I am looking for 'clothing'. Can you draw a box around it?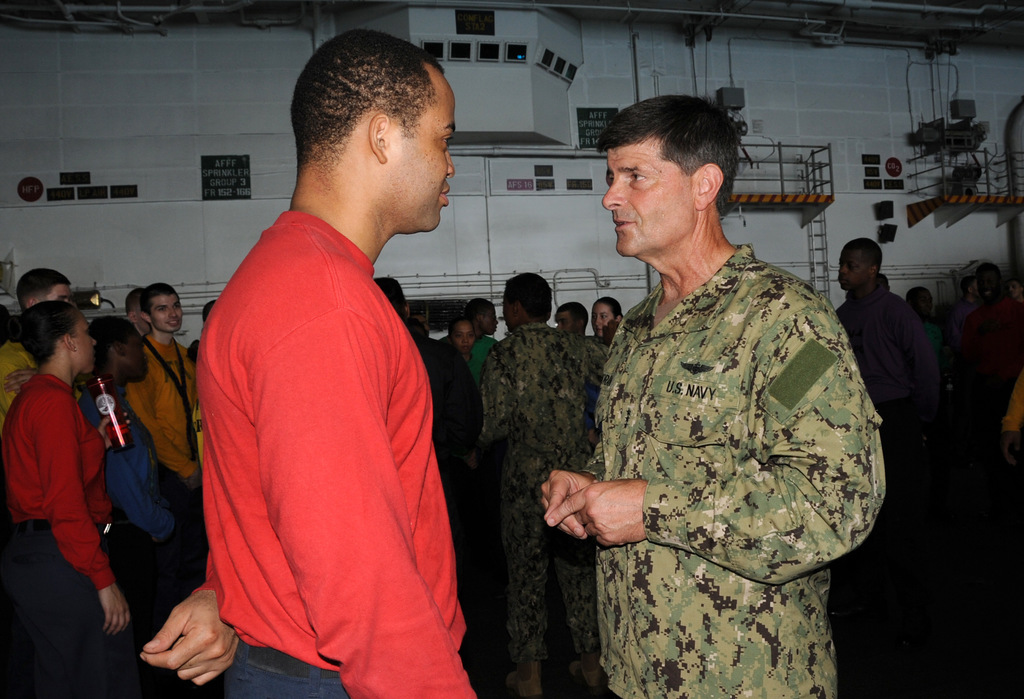
Sure, the bounding box is box=[810, 289, 934, 450].
